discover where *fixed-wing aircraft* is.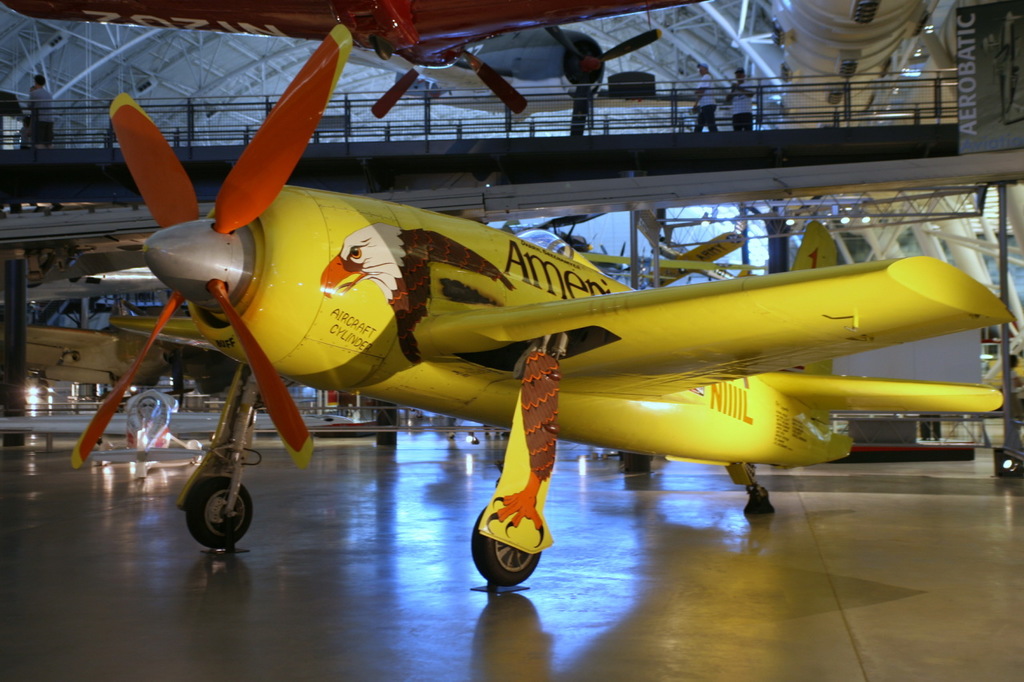
Discovered at crop(417, 26, 664, 146).
